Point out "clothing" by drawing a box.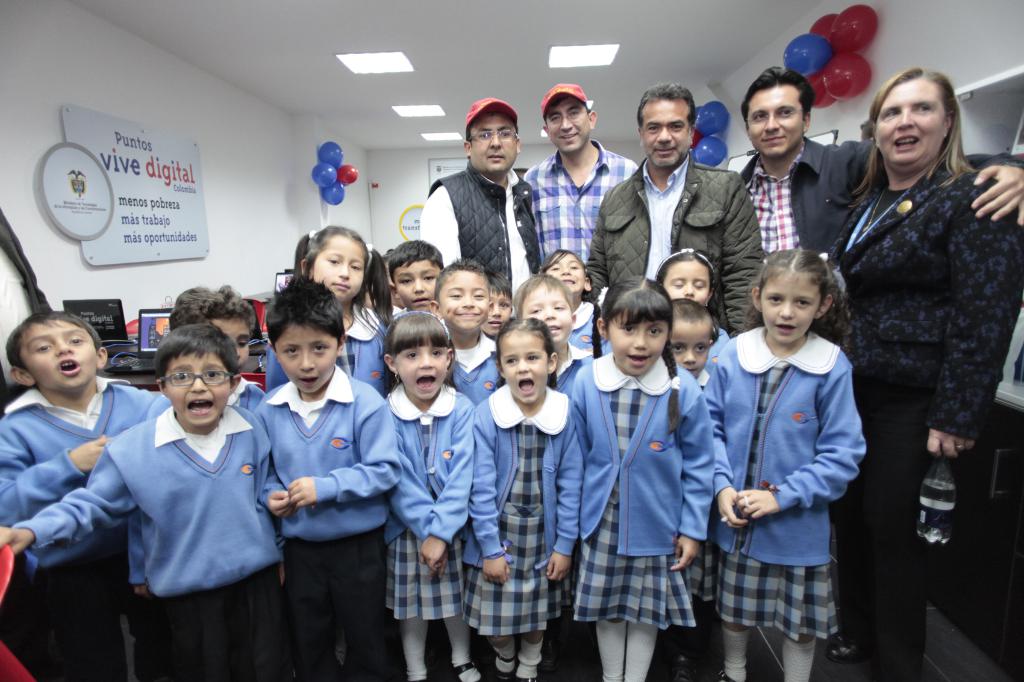
x1=458 y1=385 x2=591 y2=627.
